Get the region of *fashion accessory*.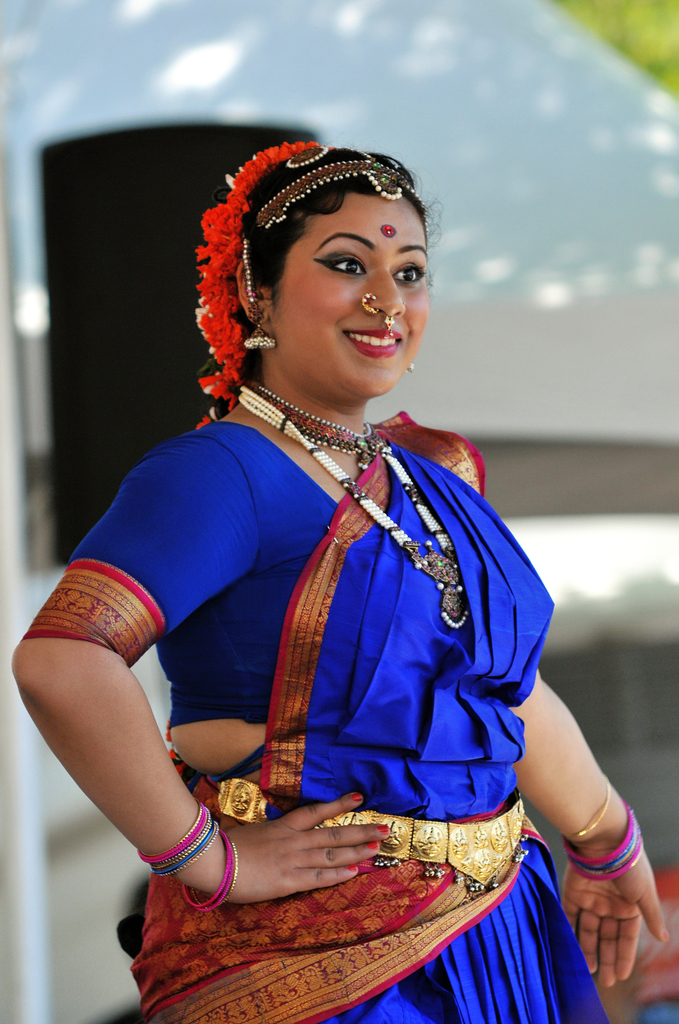
bbox=[378, 311, 395, 333].
